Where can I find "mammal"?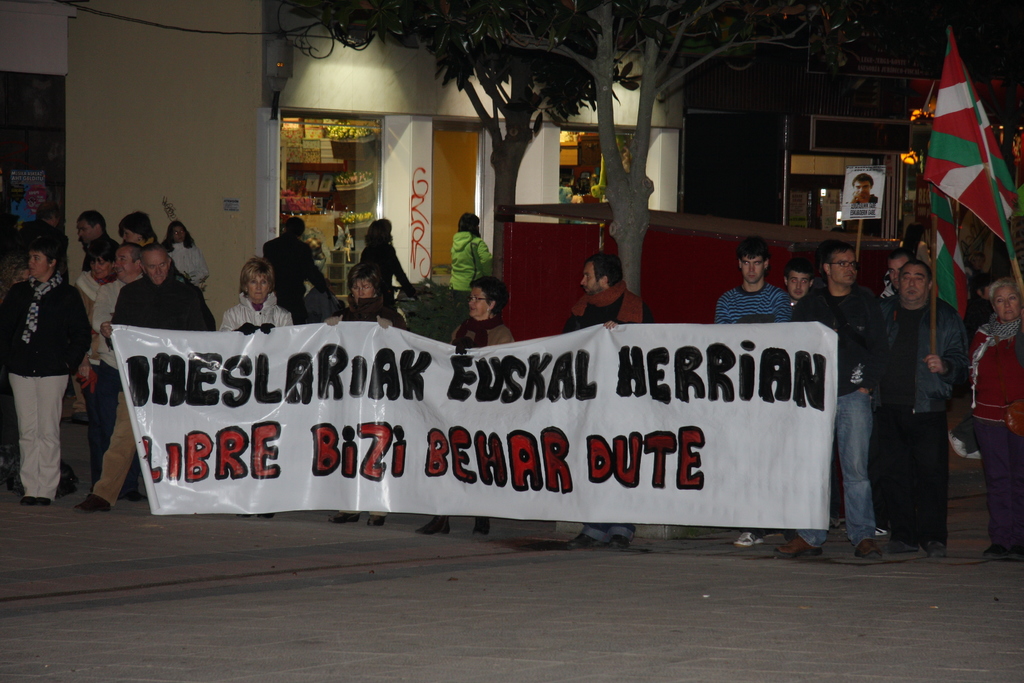
You can find it at 875:257:970:564.
